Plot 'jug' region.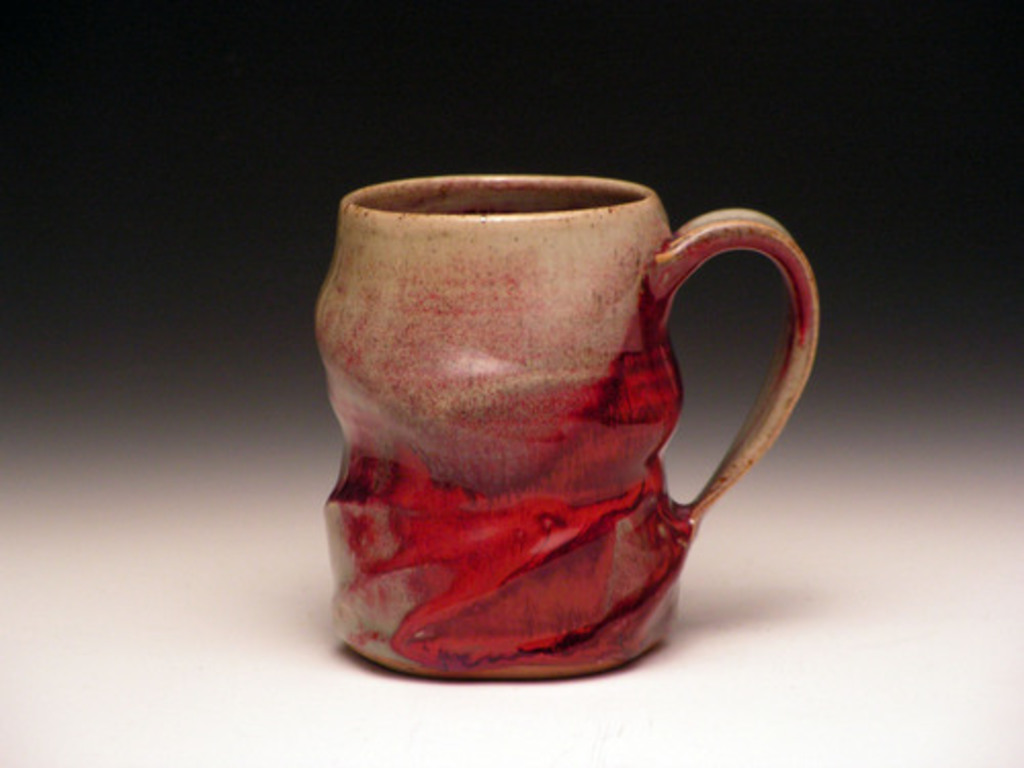
Plotted at {"x1": 301, "y1": 166, "x2": 829, "y2": 694}.
